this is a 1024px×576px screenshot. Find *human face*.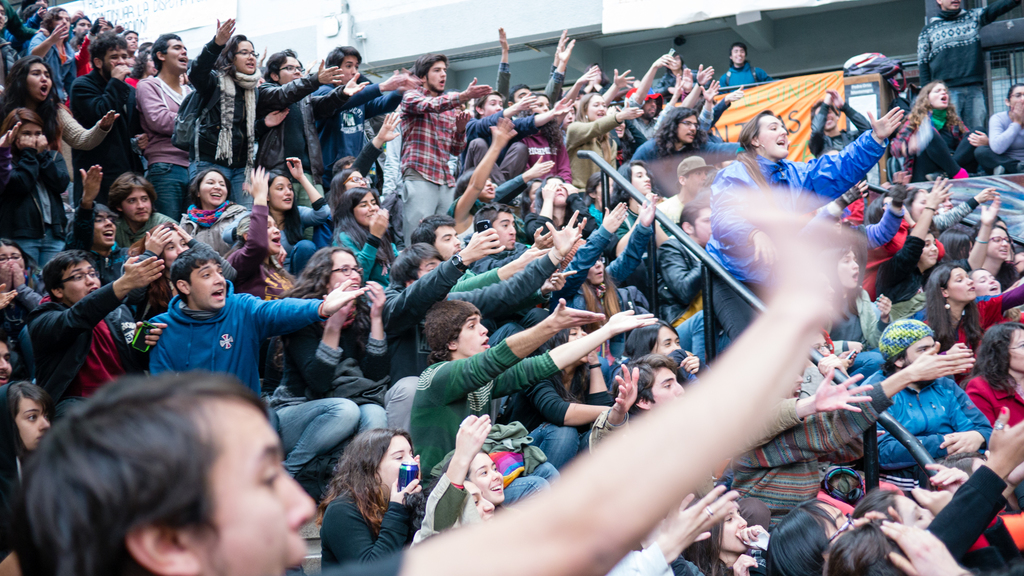
Bounding box: <box>266,219,278,254</box>.
